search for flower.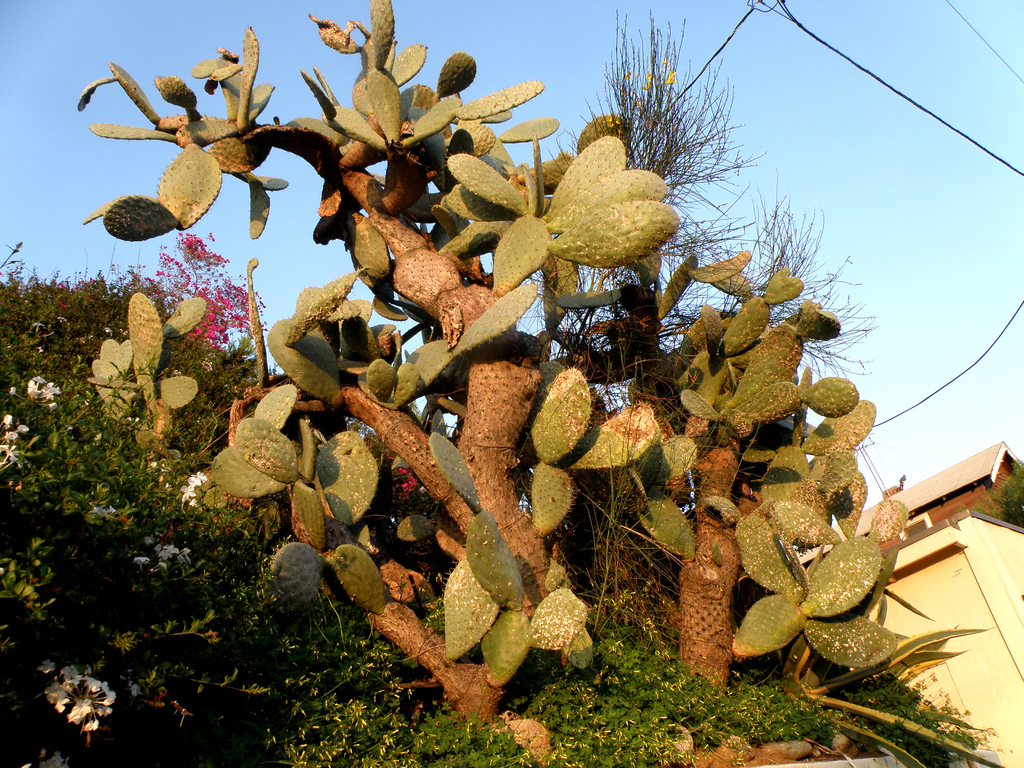
Found at <region>26, 753, 70, 767</region>.
